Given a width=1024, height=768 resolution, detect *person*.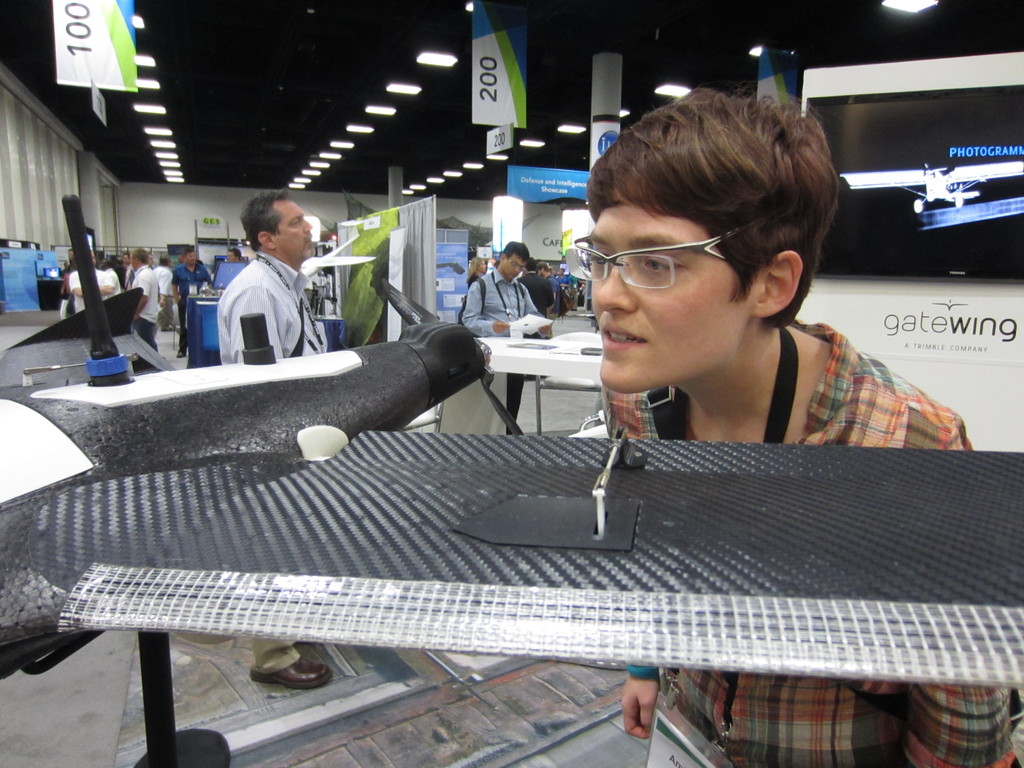
456 241 554 442.
